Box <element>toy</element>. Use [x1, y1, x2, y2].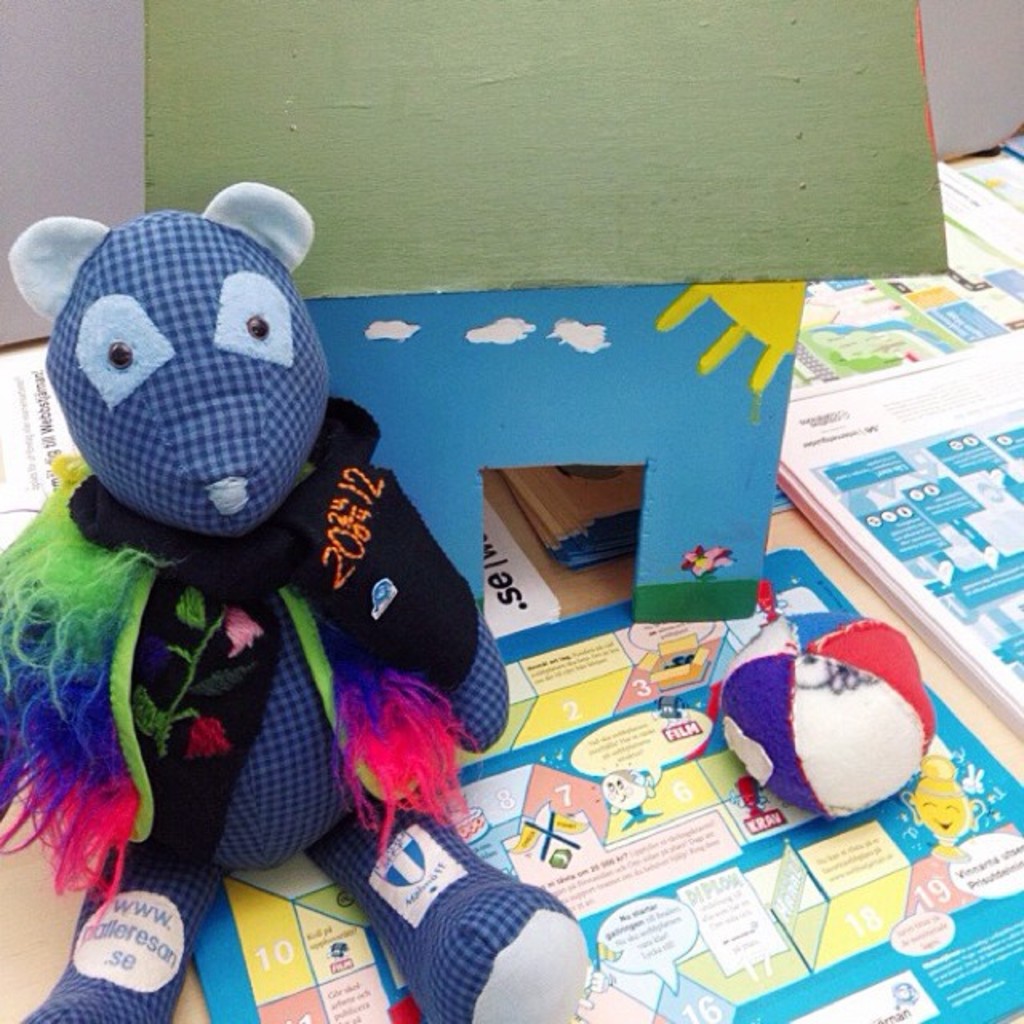
[0, 171, 594, 1022].
